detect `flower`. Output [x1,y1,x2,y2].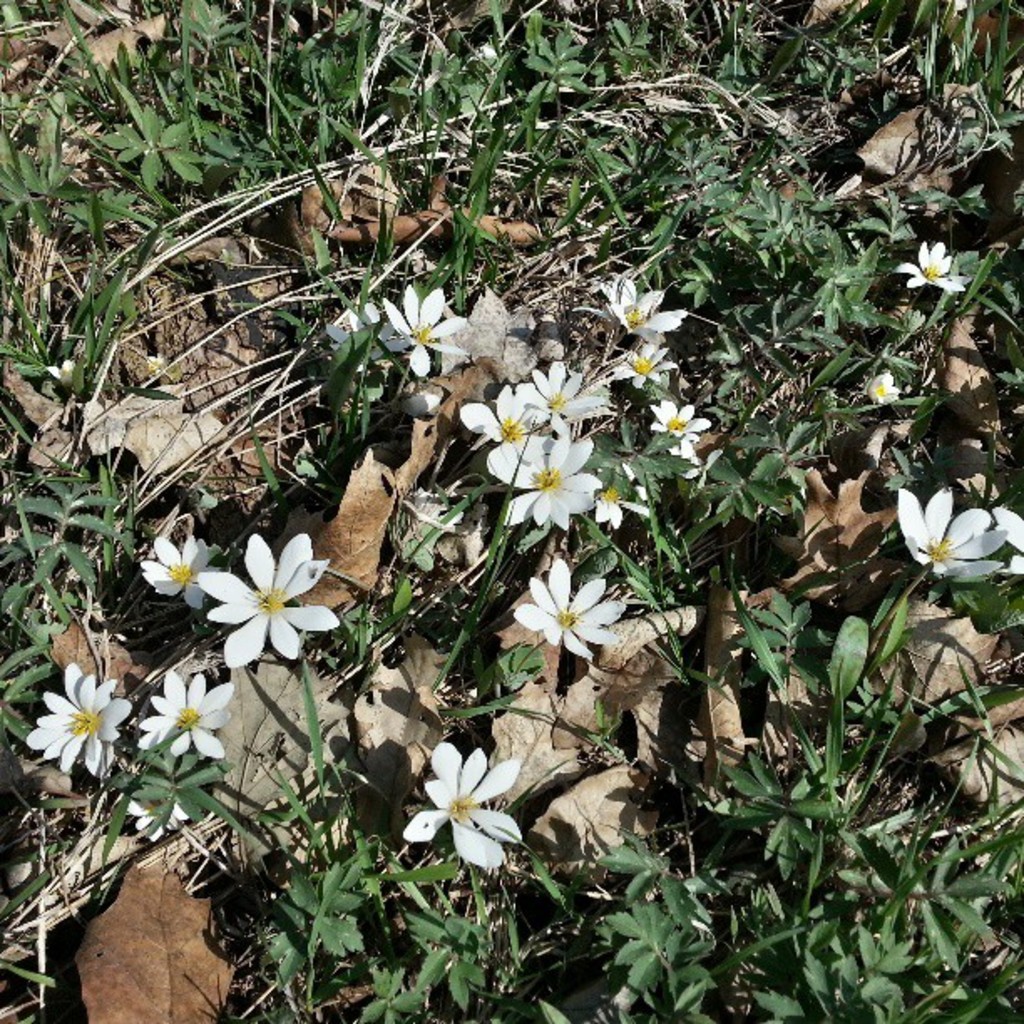
[196,534,341,666].
